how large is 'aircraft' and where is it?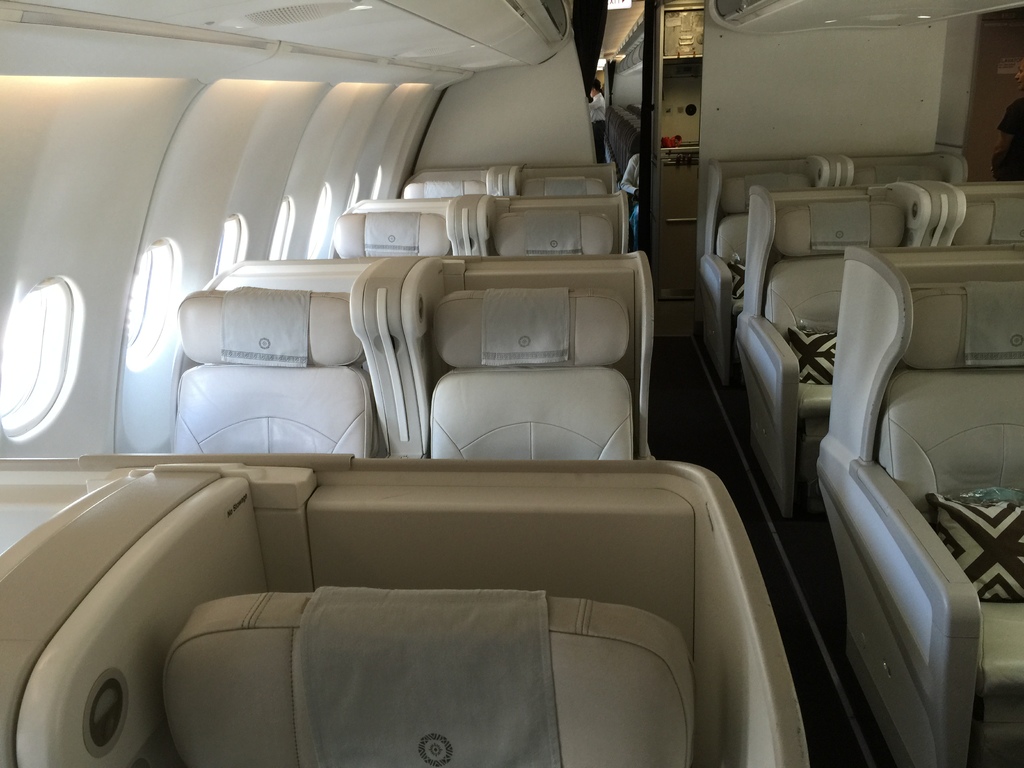
Bounding box: BBox(0, 0, 1023, 767).
